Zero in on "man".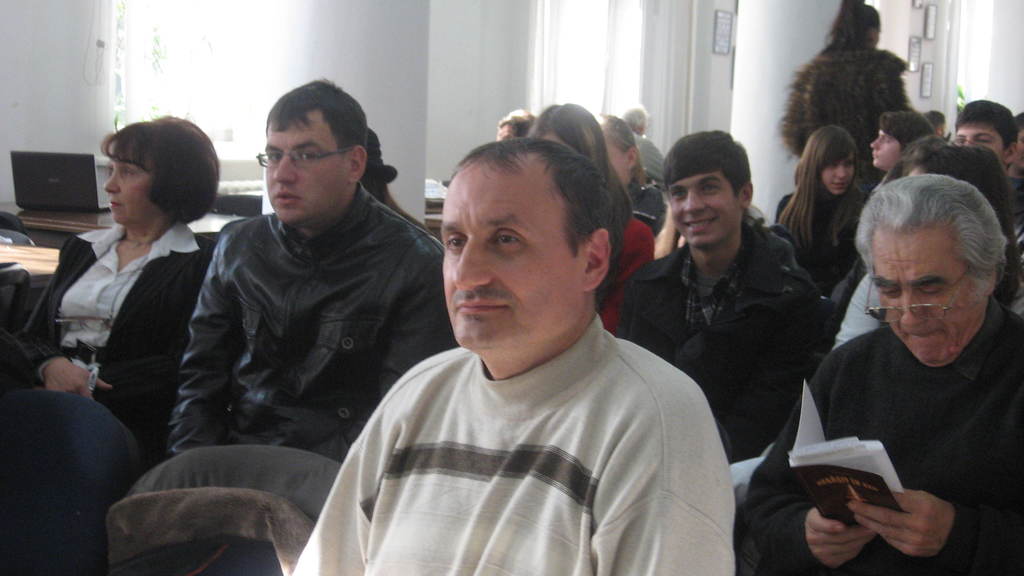
Zeroed in: box(169, 78, 443, 464).
